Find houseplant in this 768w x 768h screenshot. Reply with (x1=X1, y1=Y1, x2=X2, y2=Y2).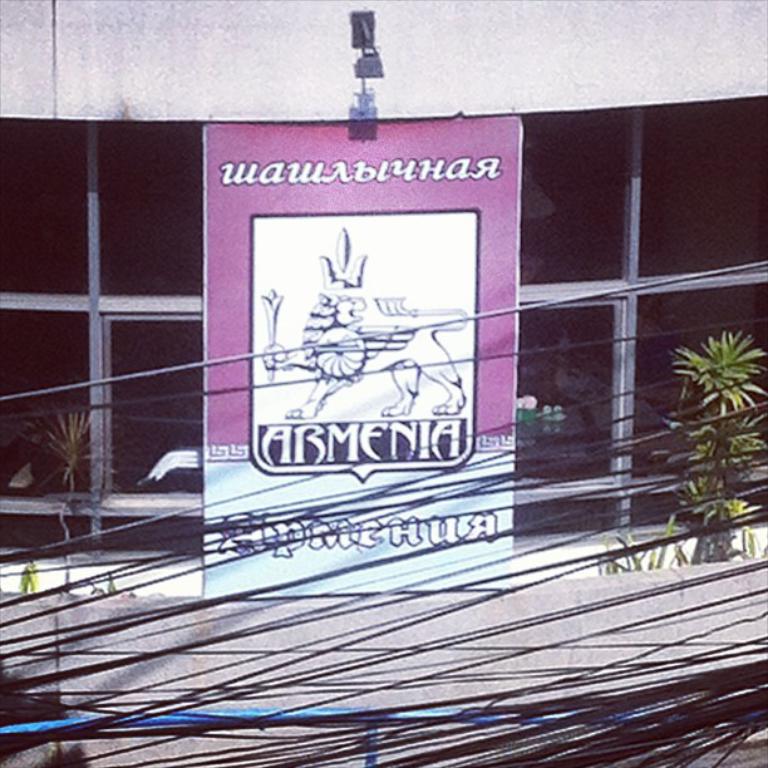
(x1=6, y1=390, x2=144, y2=607).
